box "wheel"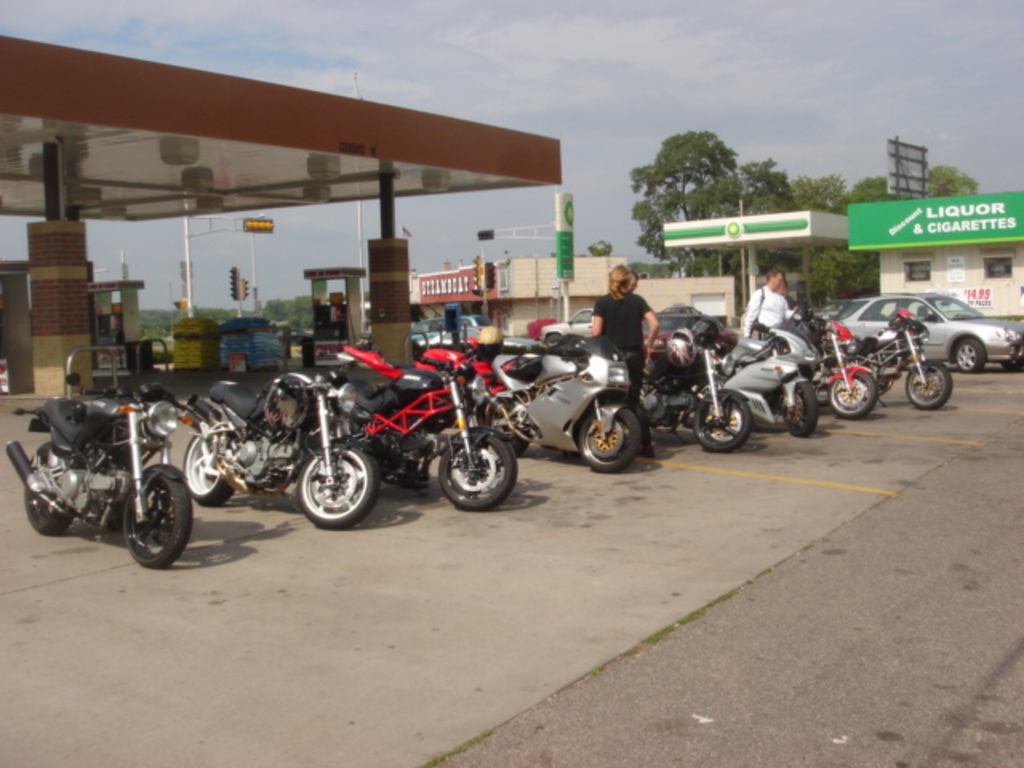
22/440/70/534
